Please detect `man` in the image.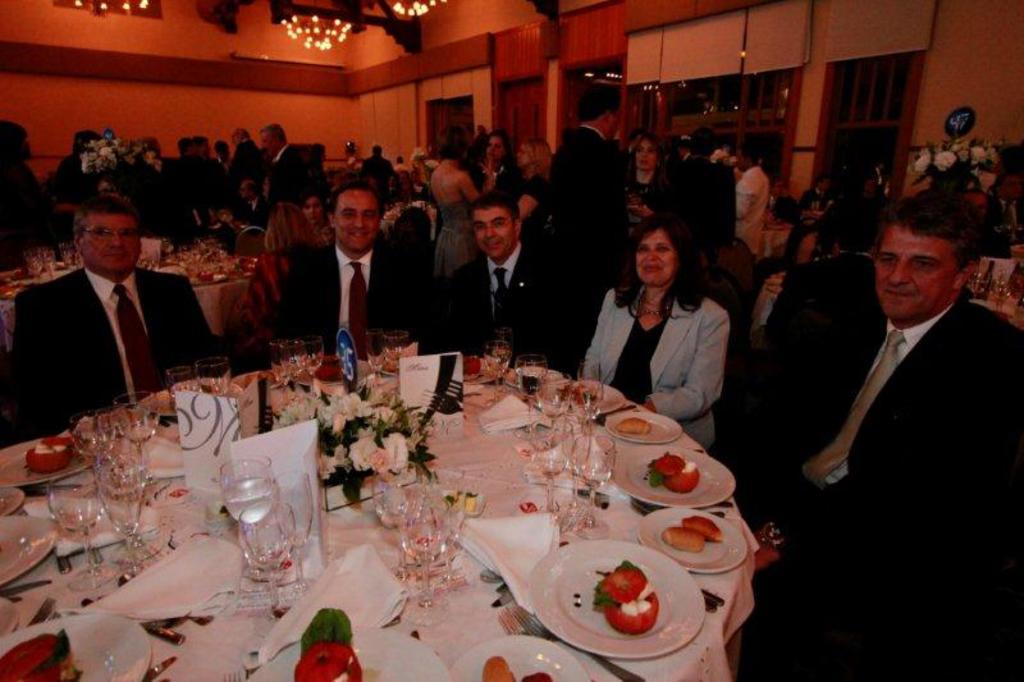
671 128 732 238.
